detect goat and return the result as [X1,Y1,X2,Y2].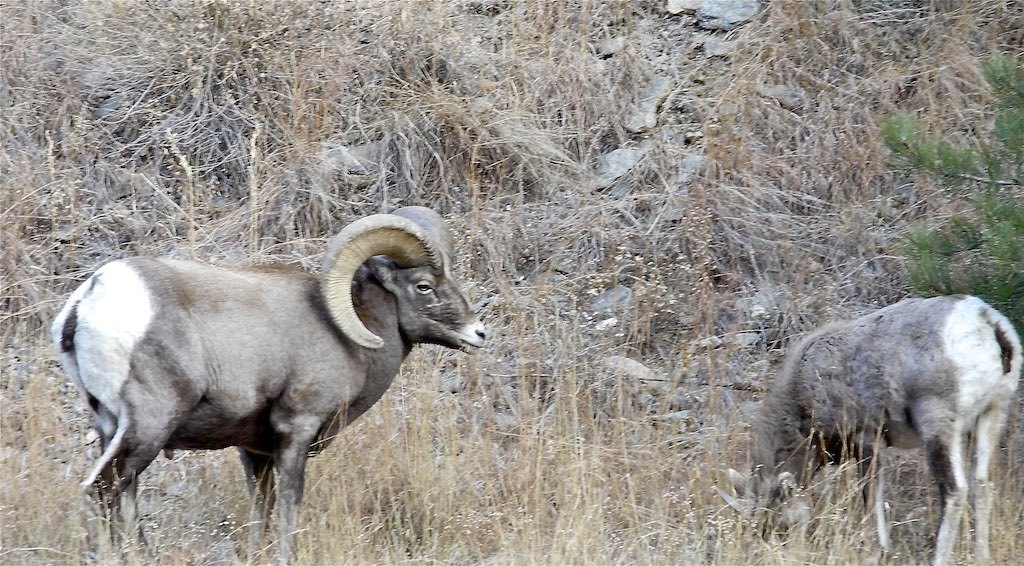
[713,294,1023,561].
